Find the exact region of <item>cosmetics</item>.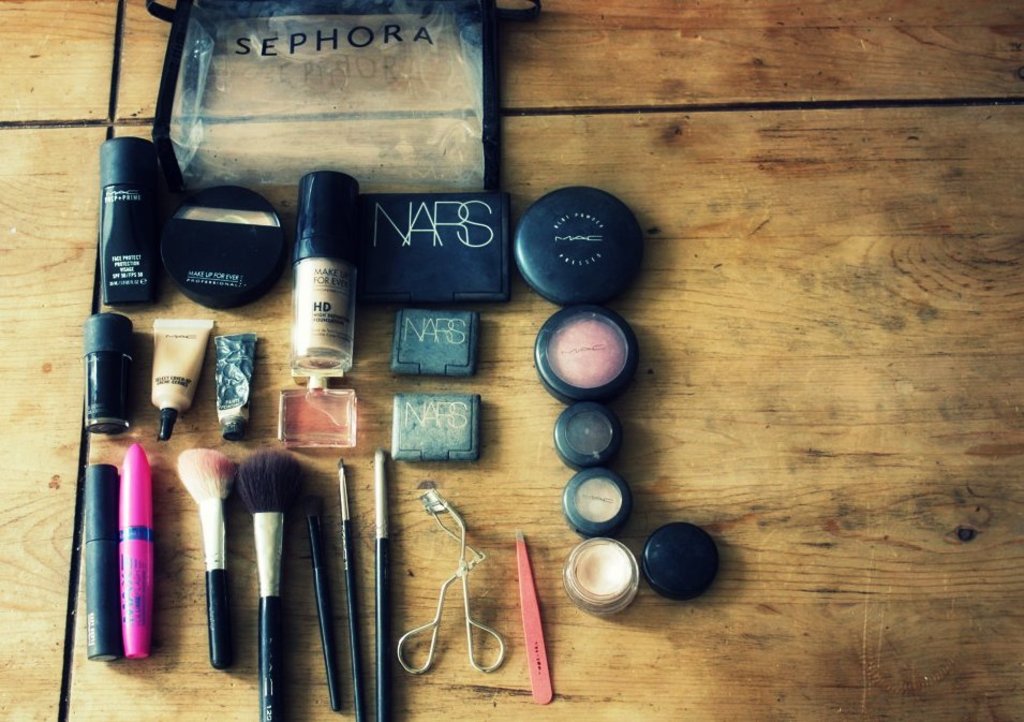
Exact region: 87,127,164,312.
